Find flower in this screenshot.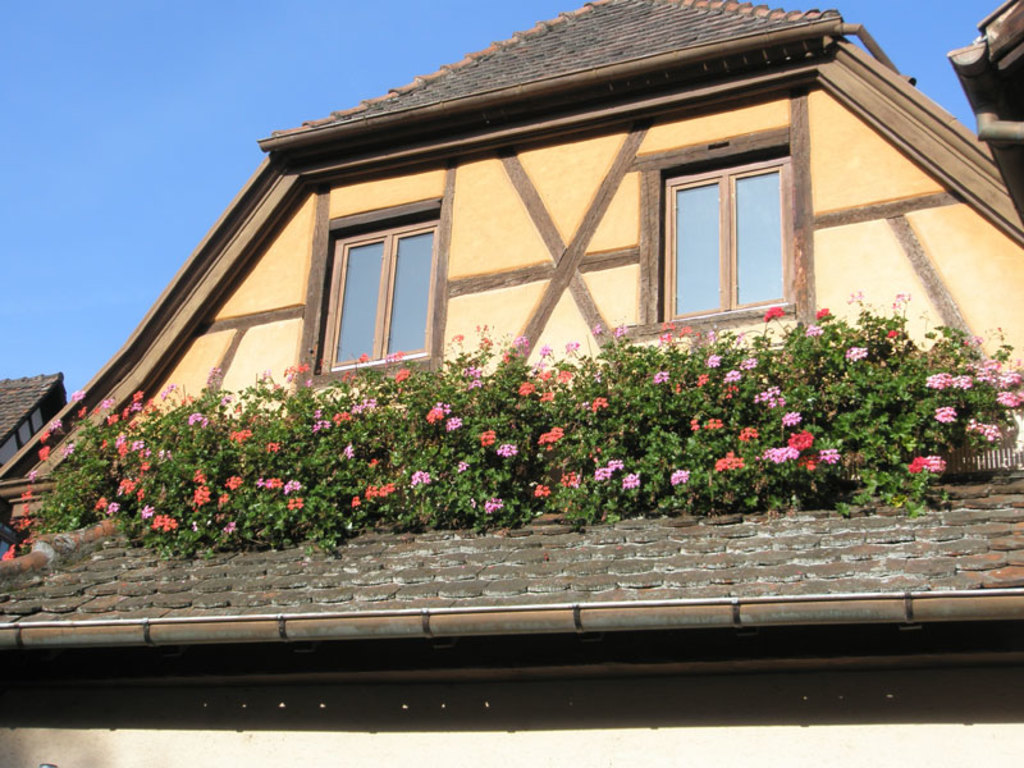
The bounding box for flower is 594, 466, 616, 483.
